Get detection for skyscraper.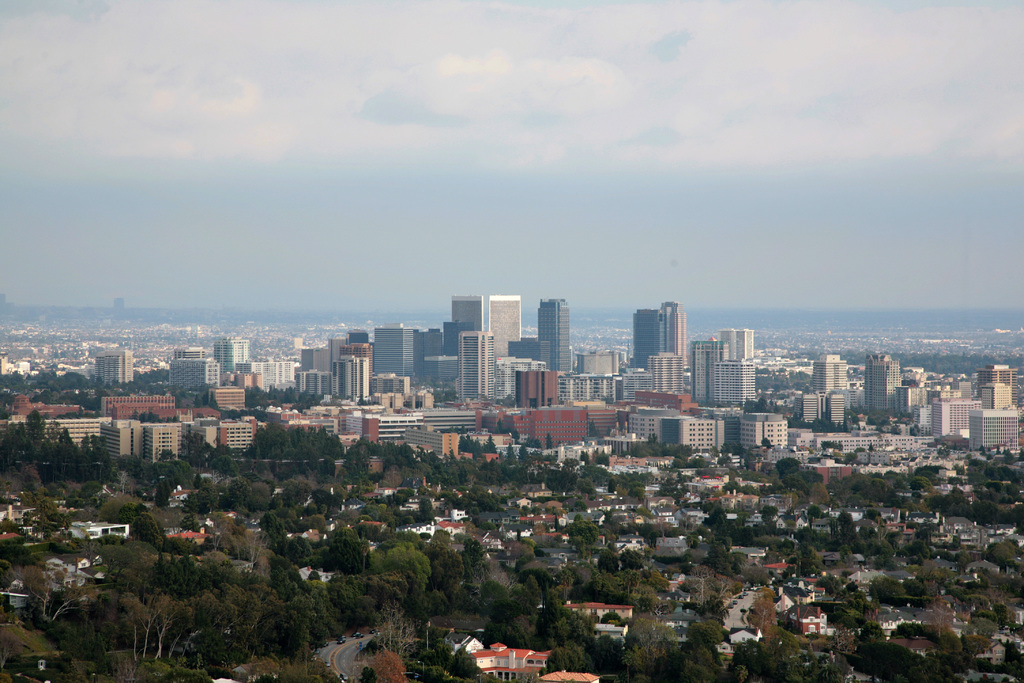
Detection: detection(631, 302, 687, 372).
